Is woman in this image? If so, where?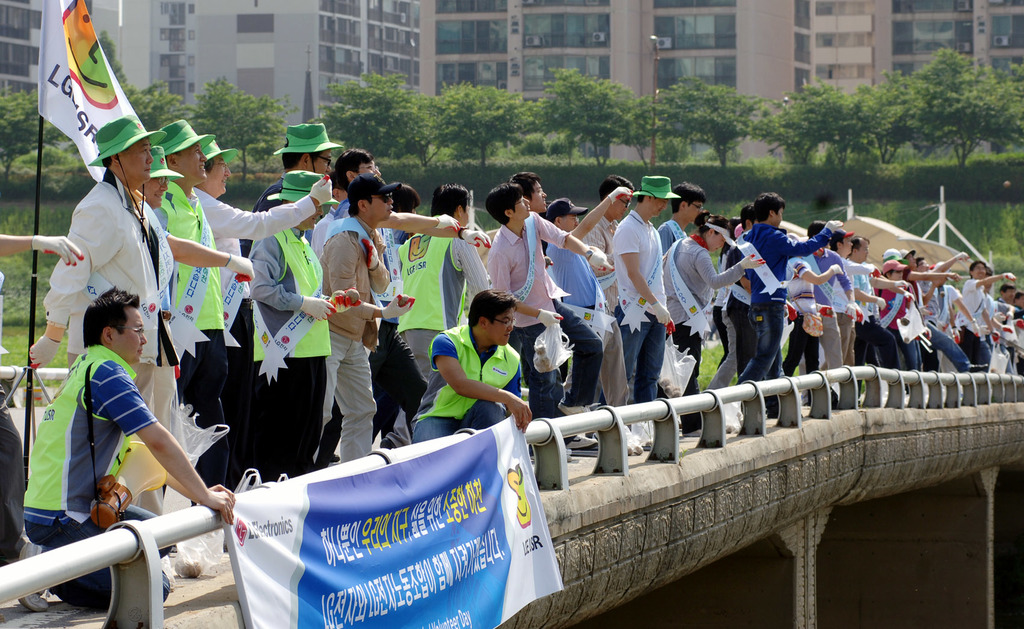
Yes, at rect(661, 211, 763, 432).
